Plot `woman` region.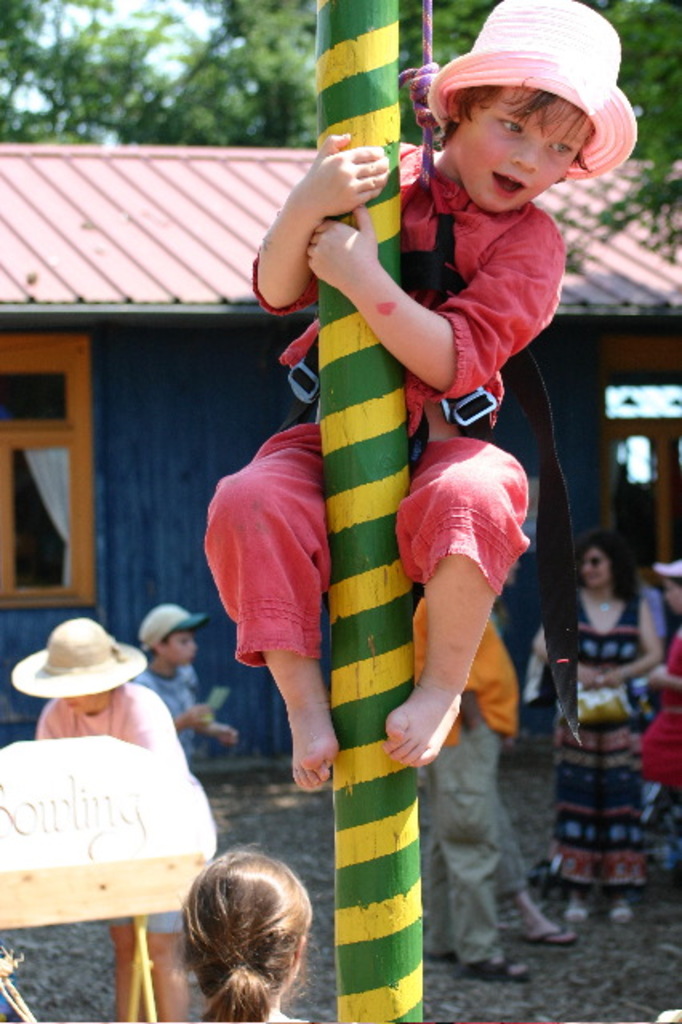
Plotted at <bbox>147, 837, 346, 1023</bbox>.
